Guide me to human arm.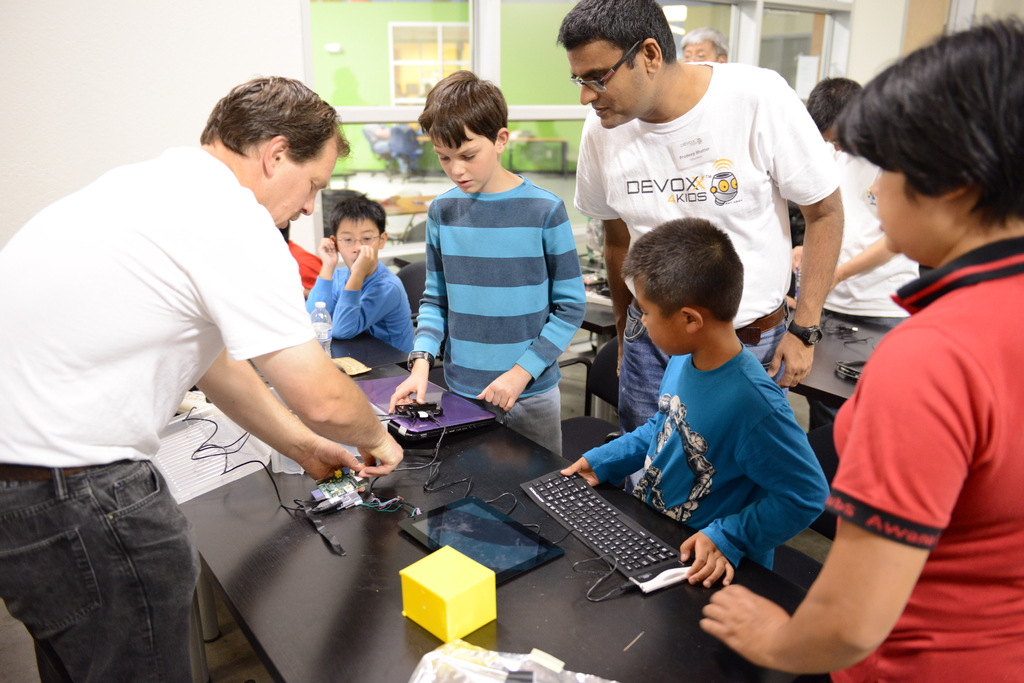
Guidance: [824, 229, 906, 297].
